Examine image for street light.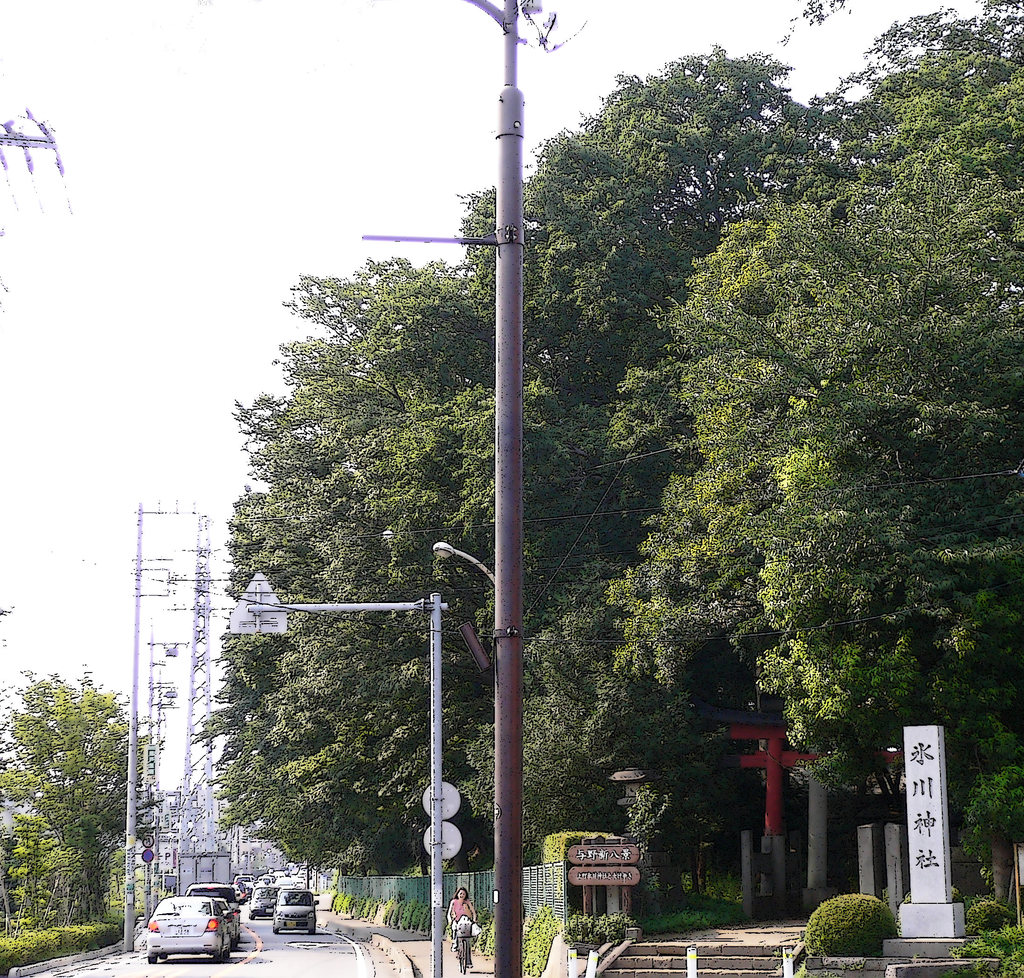
Examination result: bbox=[426, 540, 493, 595].
